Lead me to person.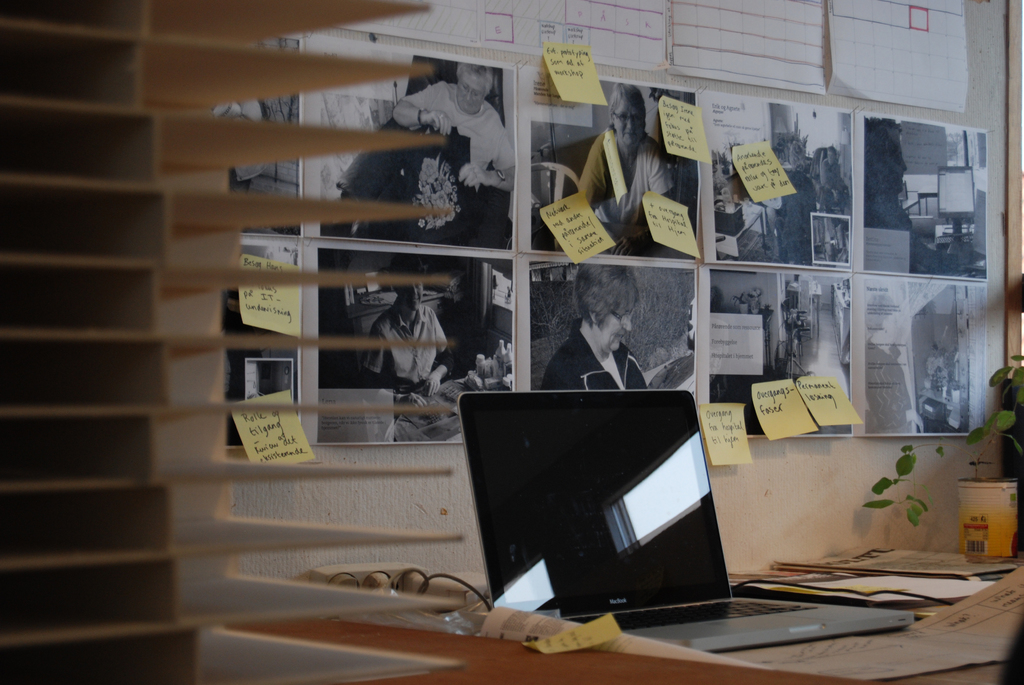
Lead to (570,79,669,253).
